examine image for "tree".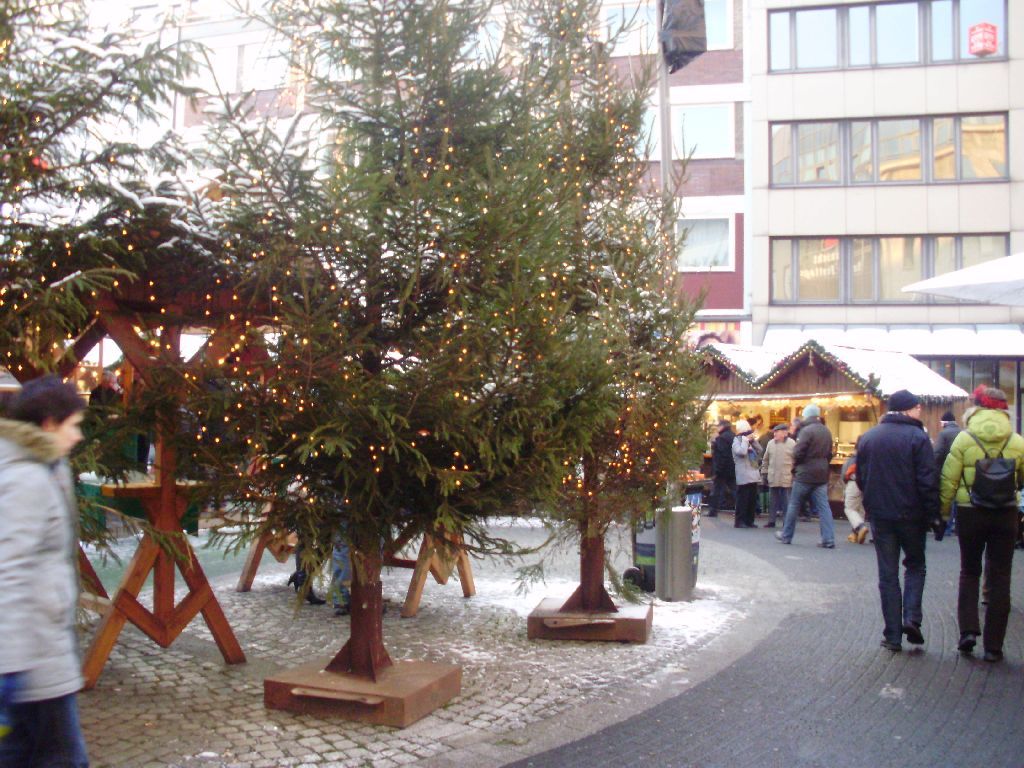
Examination result: 61, 0, 744, 683.
